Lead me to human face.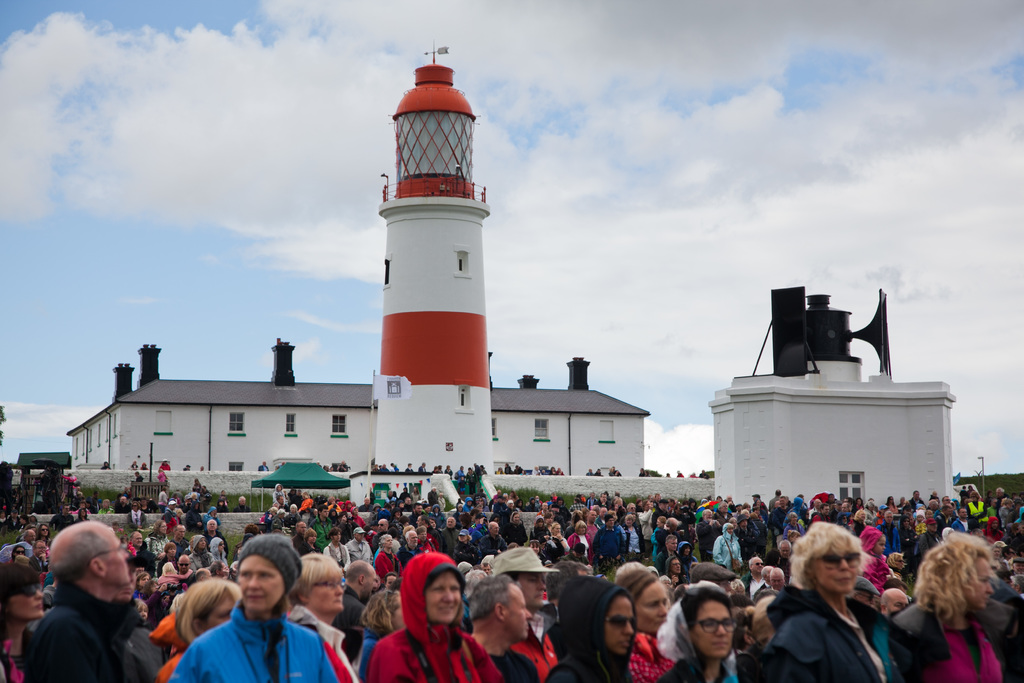
Lead to 364,567,380,598.
